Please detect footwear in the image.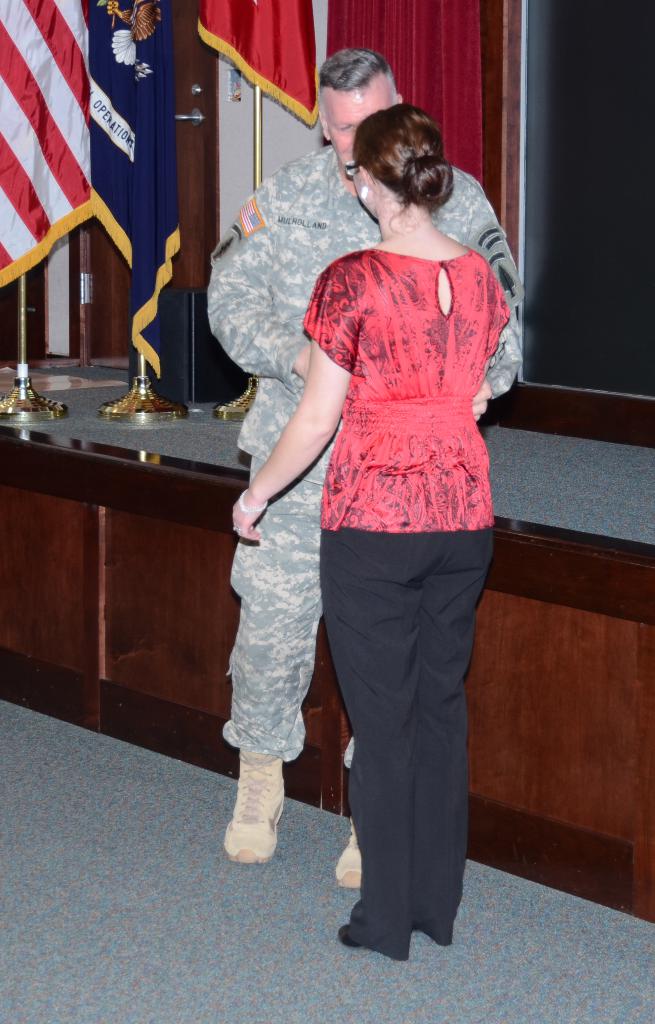
l=336, t=819, r=358, b=889.
